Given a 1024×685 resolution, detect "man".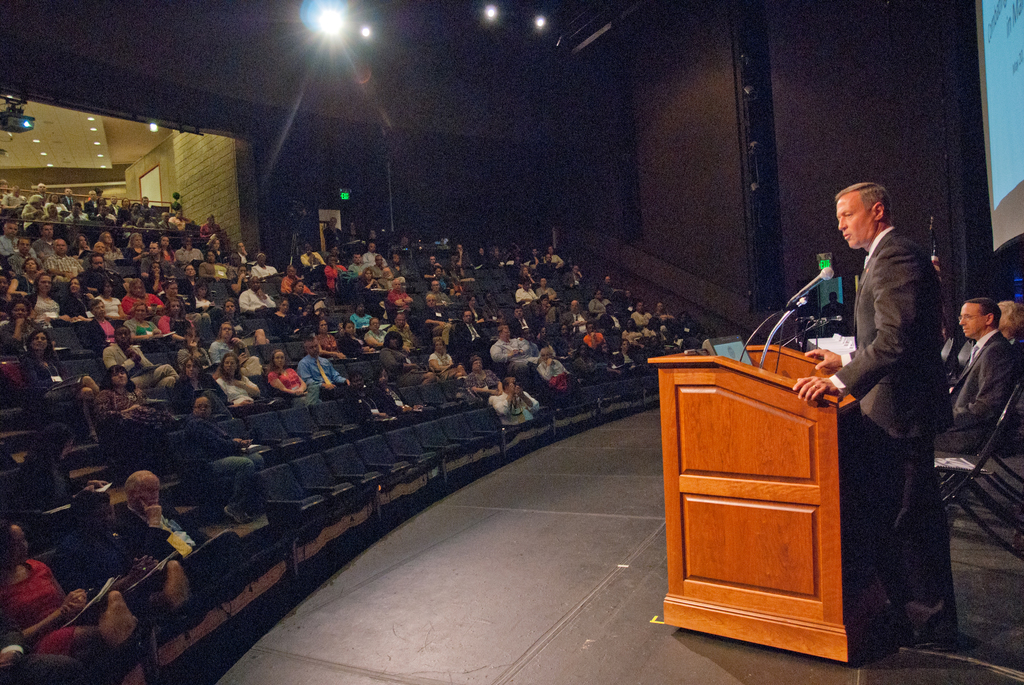
<bbox>940, 296, 1018, 447</bbox>.
